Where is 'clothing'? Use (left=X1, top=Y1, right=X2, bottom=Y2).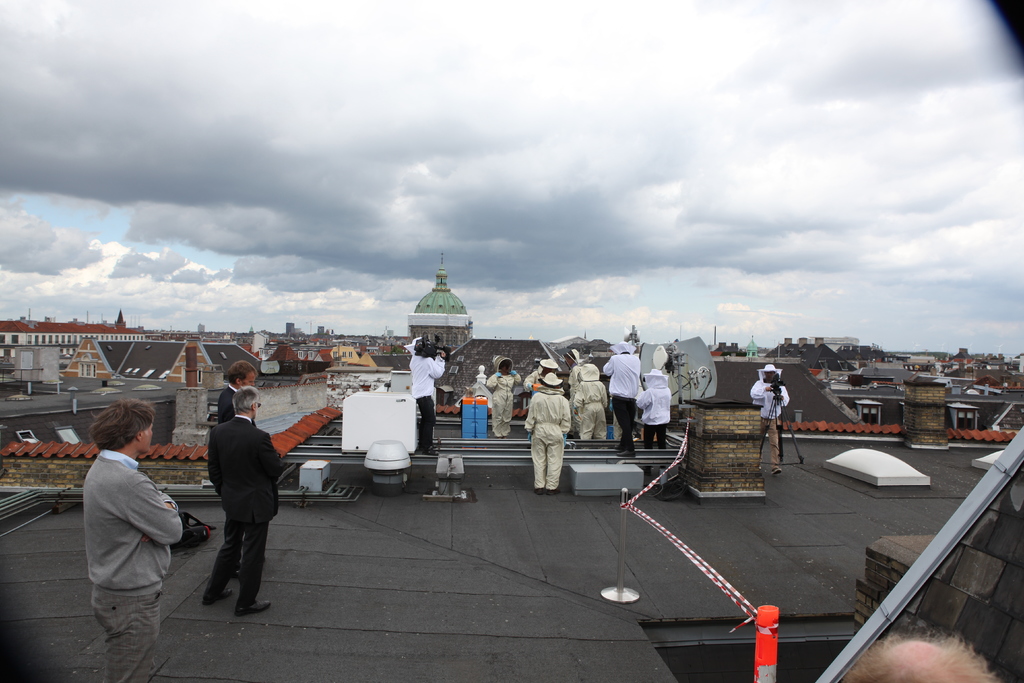
(left=573, top=377, right=616, bottom=456).
